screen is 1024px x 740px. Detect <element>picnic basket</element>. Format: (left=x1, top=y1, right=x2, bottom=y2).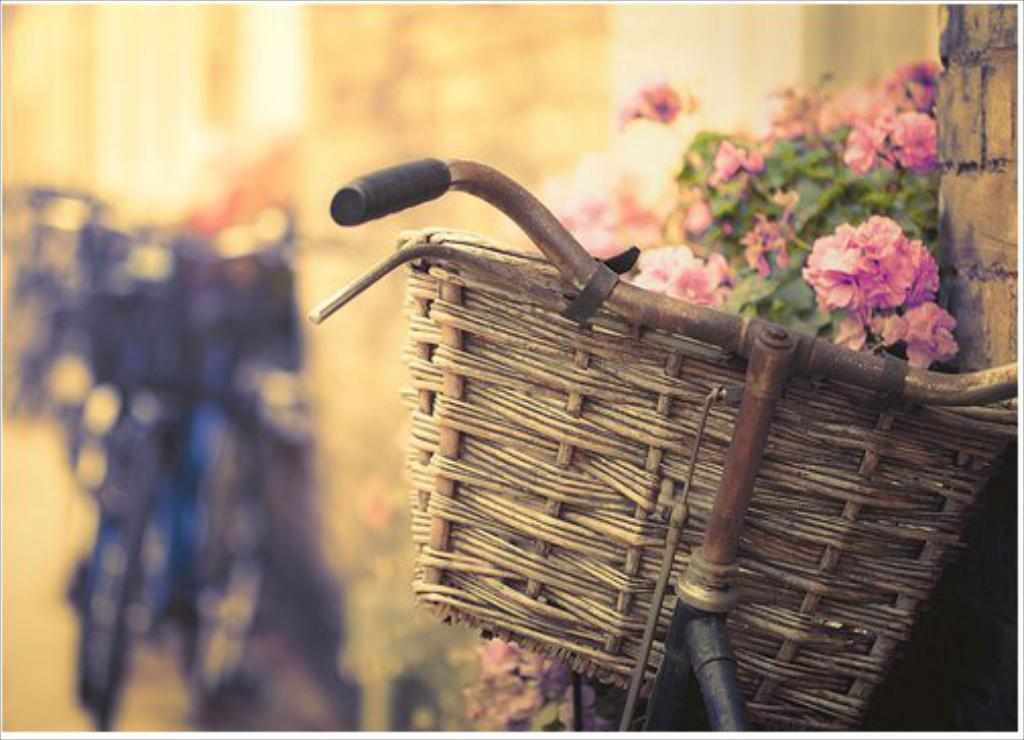
(left=390, top=222, right=1022, bottom=738).
